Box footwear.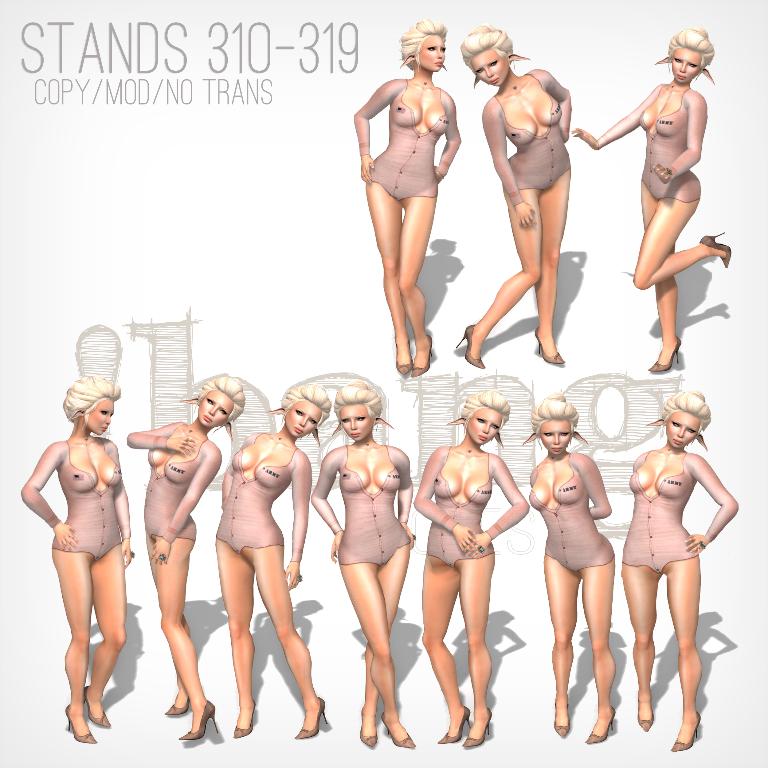
region(582, 707, 619, 744).
